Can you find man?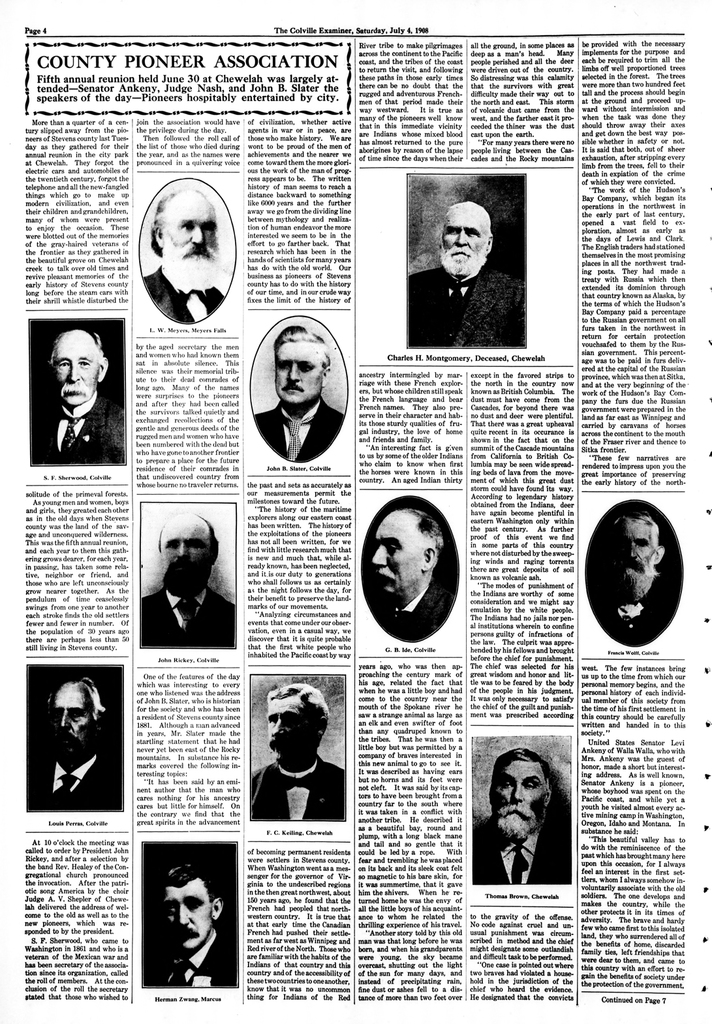
Yes, bounding box: (left=158, top=861, right=236, bottom=989).
